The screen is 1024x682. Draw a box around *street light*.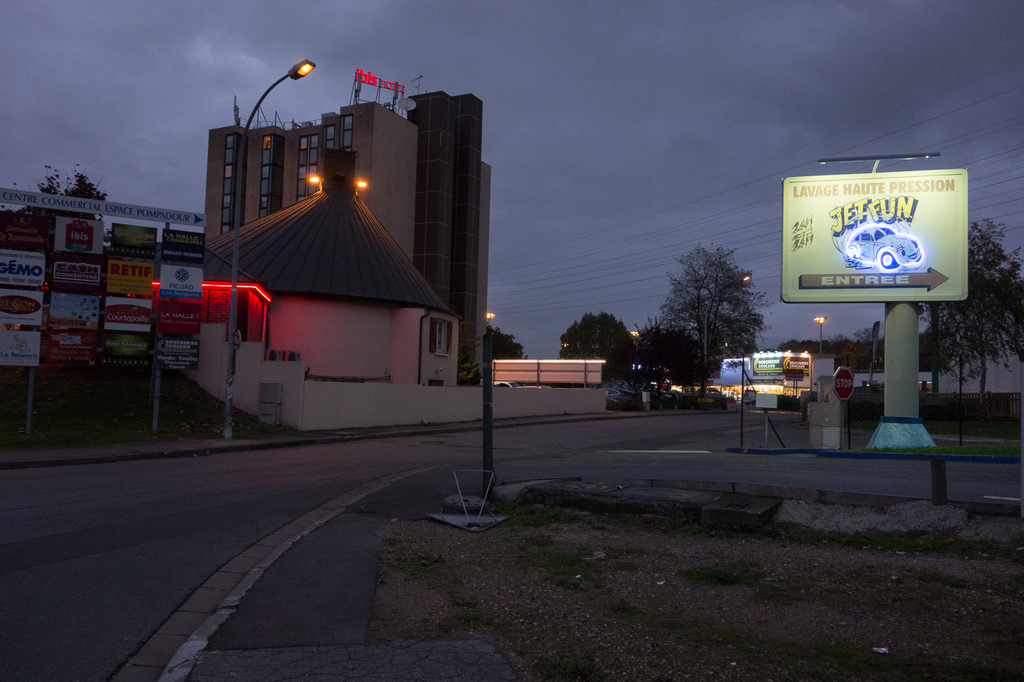
{"x1": 814, "y1": 312, "x2": 827, "y2": 379}.
